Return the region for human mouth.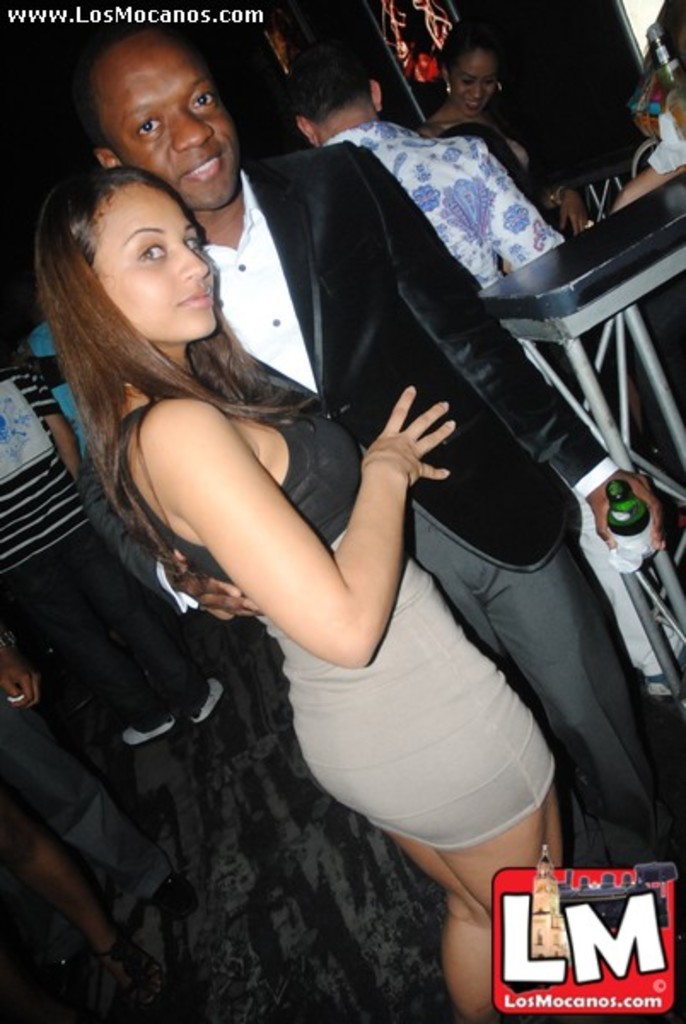
detection(171, 145, 229, 188).
